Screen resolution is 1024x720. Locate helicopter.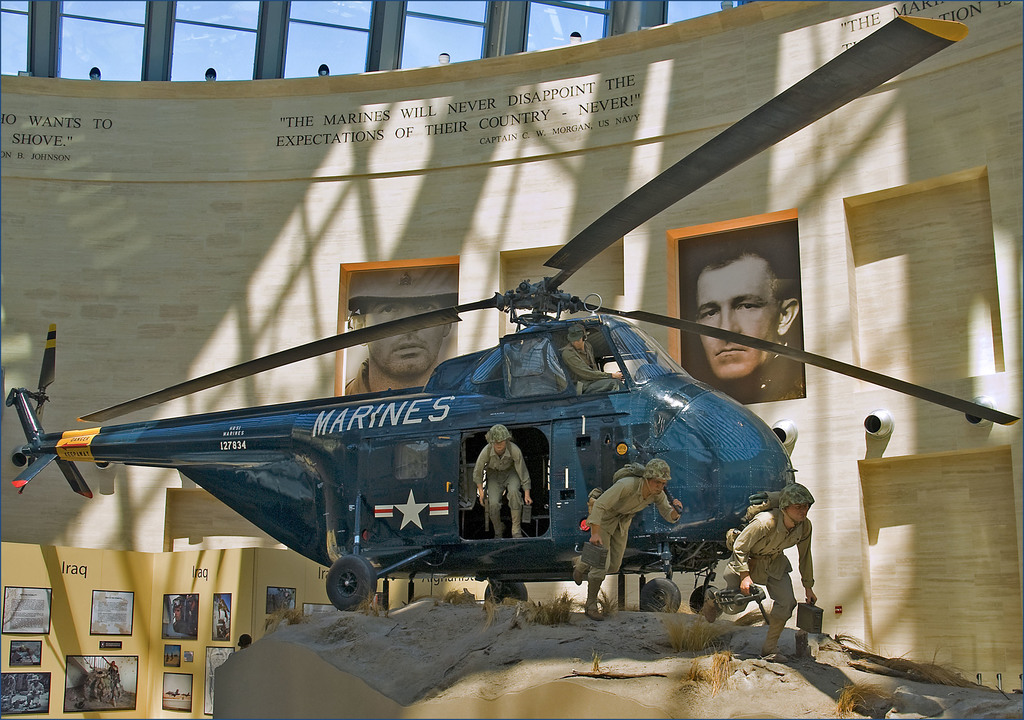
box=[6, 14, 1023, 614].
